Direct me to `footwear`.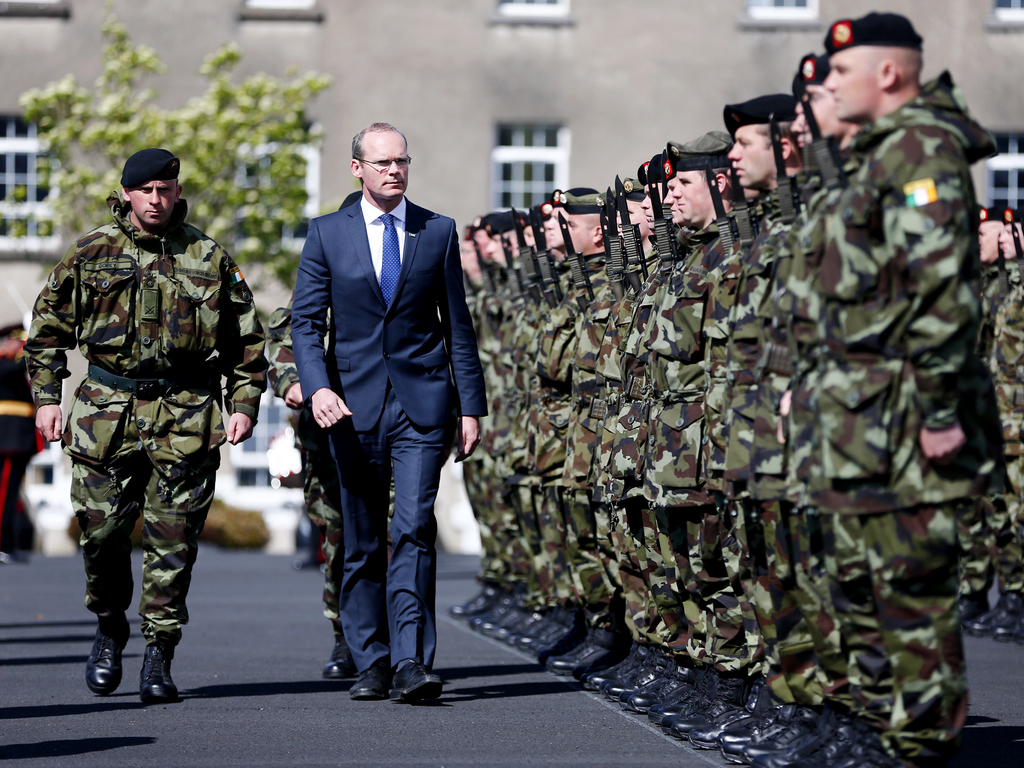
Direction: detection(996, 605, 1023, 643).
